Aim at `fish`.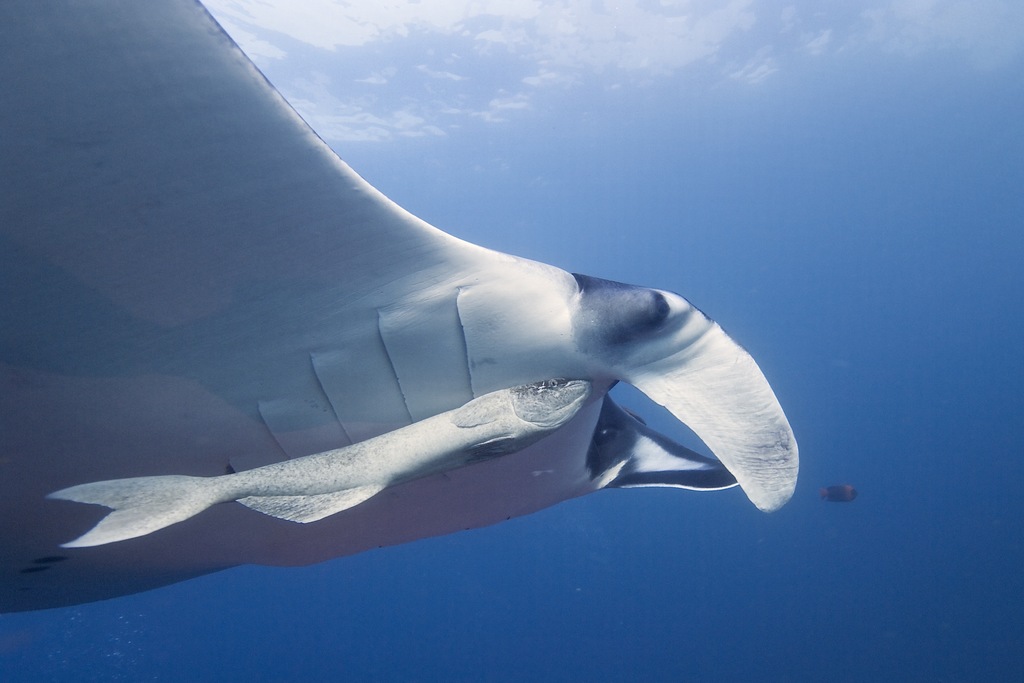
Aimed at BBox(824, 484, 860, 504).
